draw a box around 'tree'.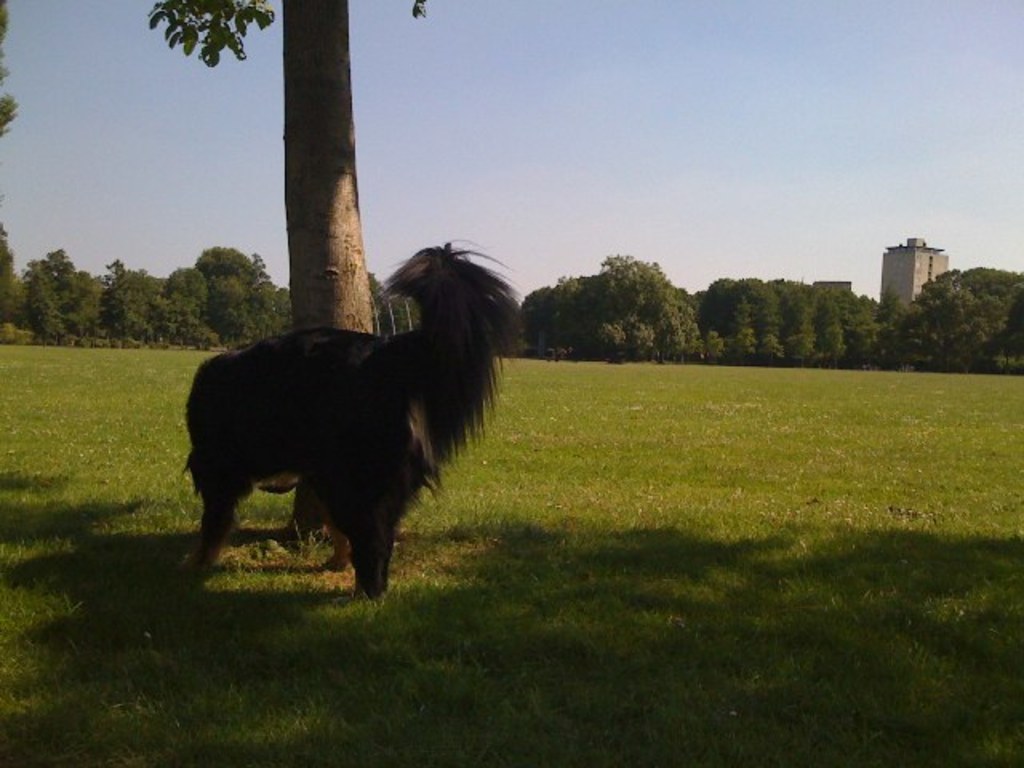
Rect(157, 0, 430, 555).
